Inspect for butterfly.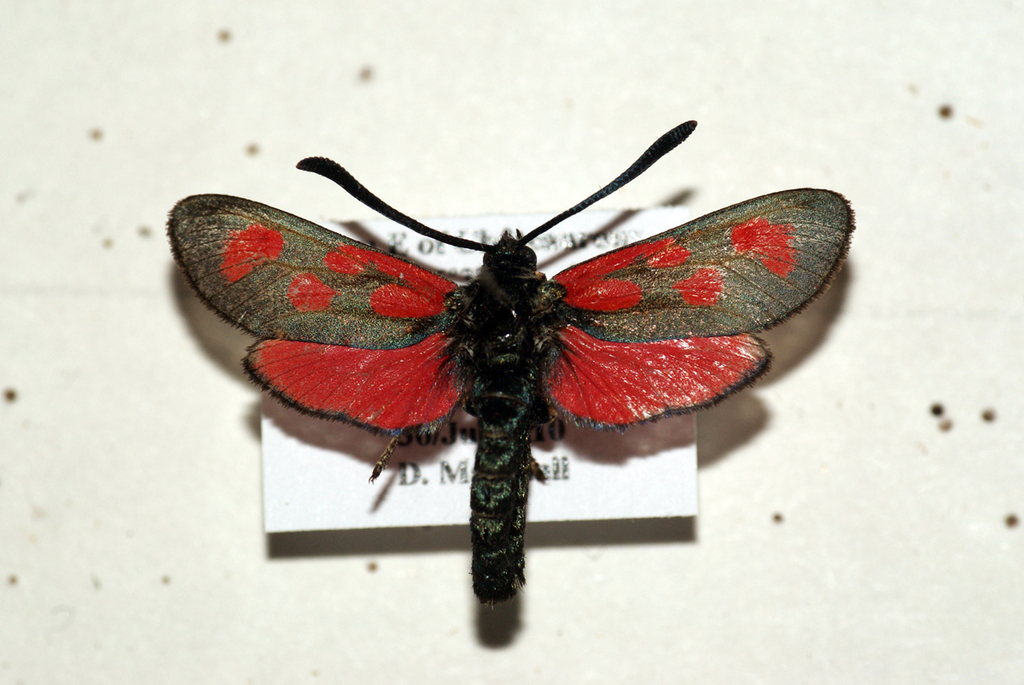
Inspection: x1=166 y1=119 x2=857 y2=602.
